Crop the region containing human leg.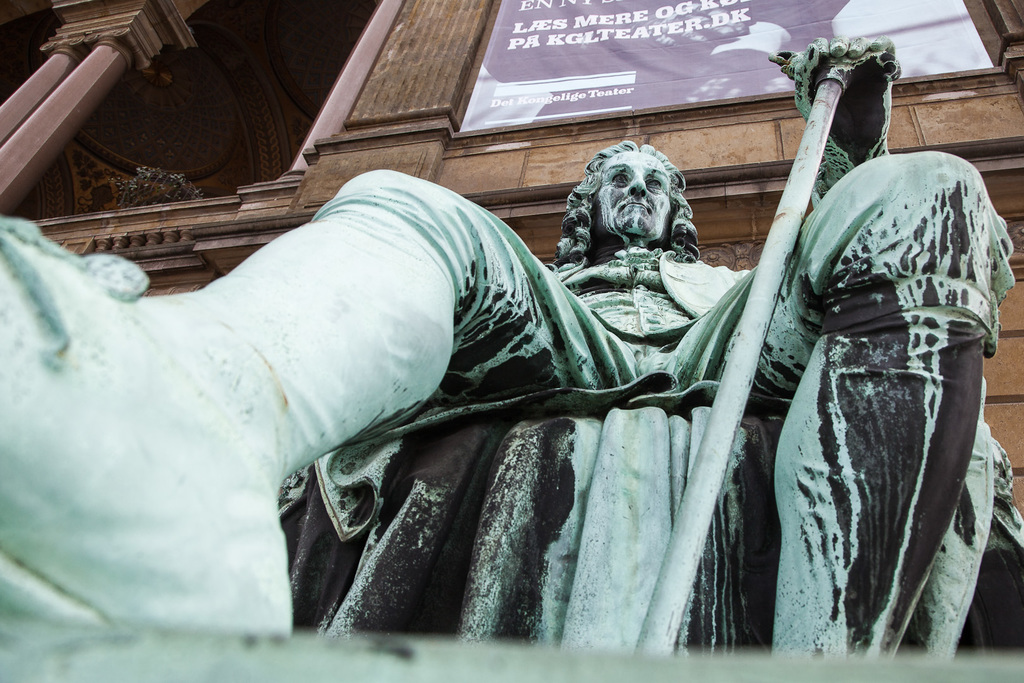
Crop region: (x1=651, y1=149, x2=1015, y2=682).
